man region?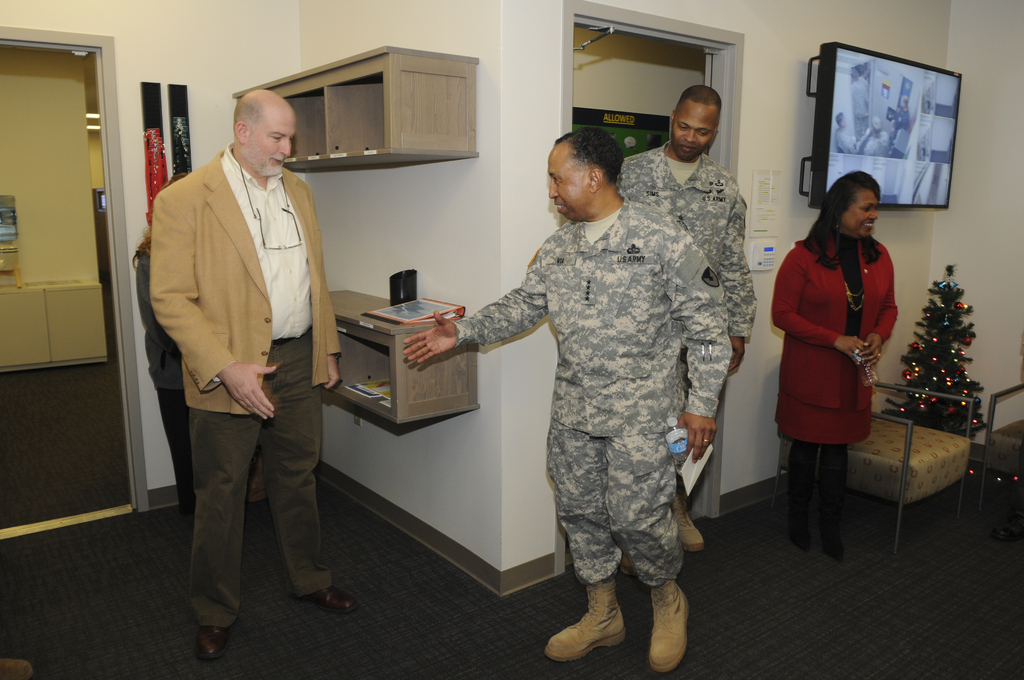
<region>888, 90, 922, 153</region>
